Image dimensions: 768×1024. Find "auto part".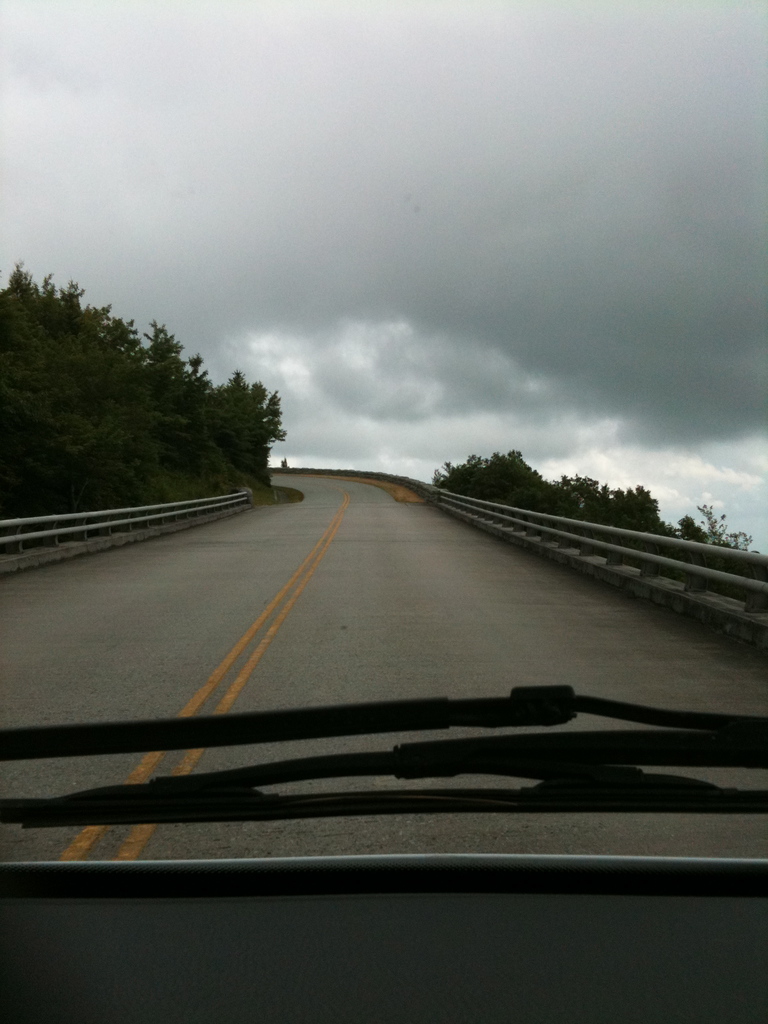
[left=0, top=685, right=767, bottom=827].
